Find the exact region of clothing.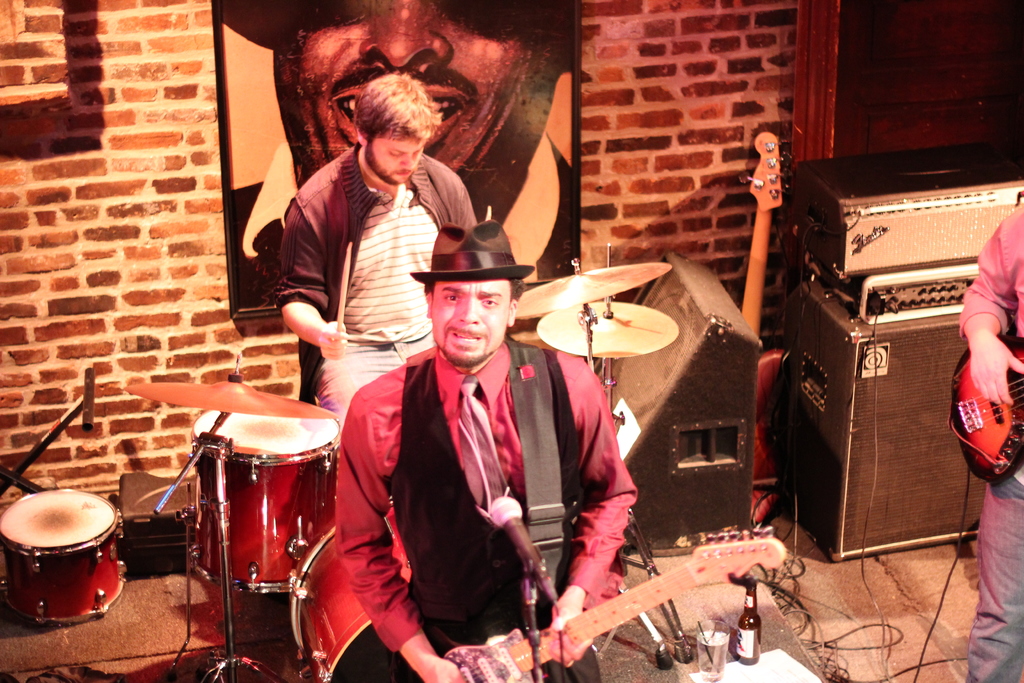
Exact region: 338, 328, 636, 682.
